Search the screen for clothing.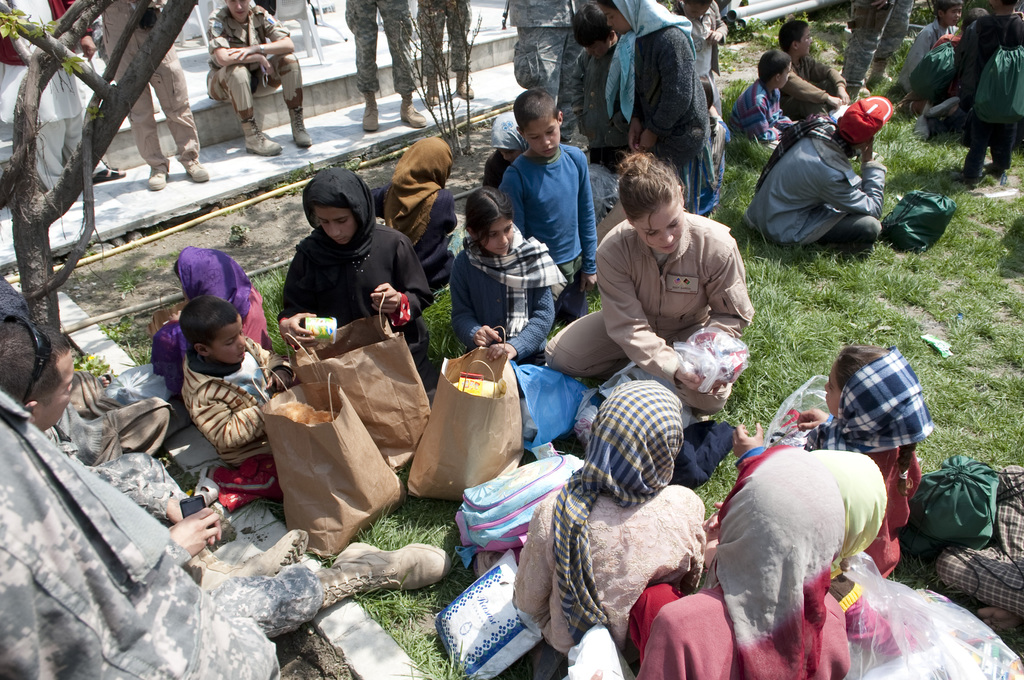
Found at bbox=[476, 149, 514, 191].
